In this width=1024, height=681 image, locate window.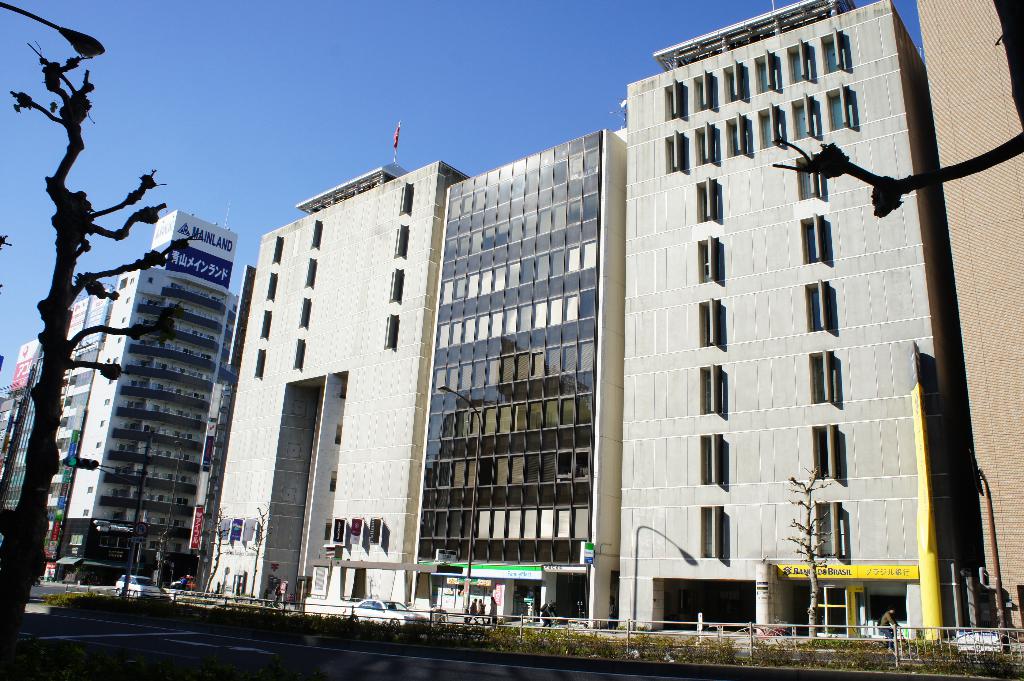
Bounding box: locate(831, 85, 850, 126).
